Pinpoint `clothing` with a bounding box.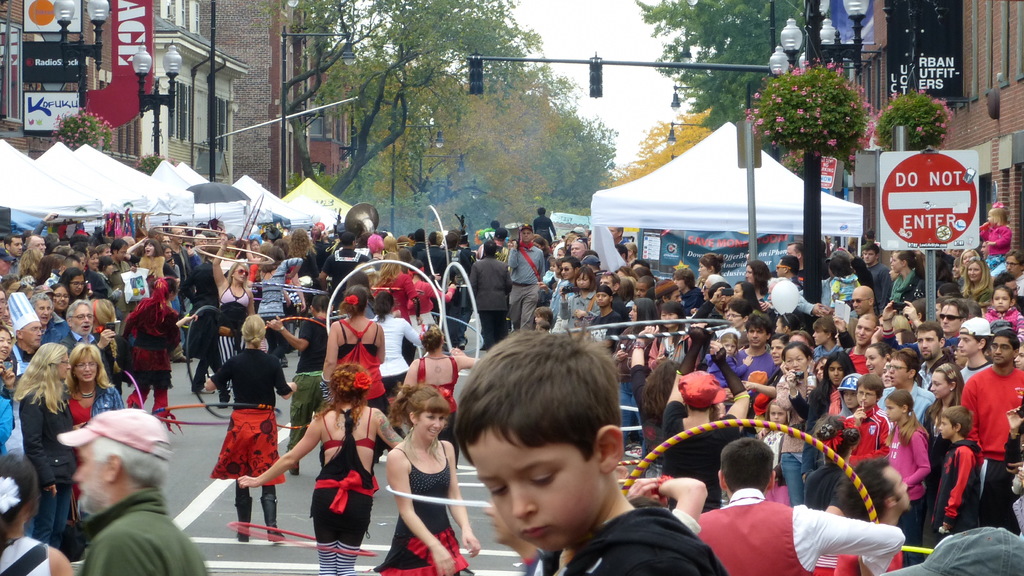
box=[179, 265, 223, 382].
